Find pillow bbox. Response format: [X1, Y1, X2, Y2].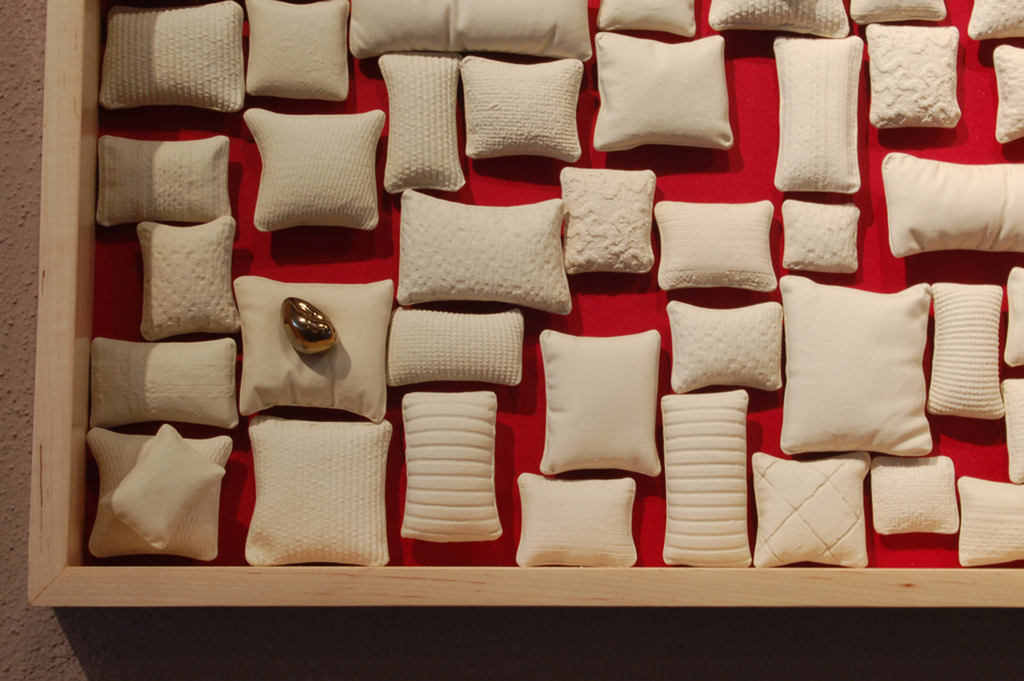
[749, 442, 886, 571].
